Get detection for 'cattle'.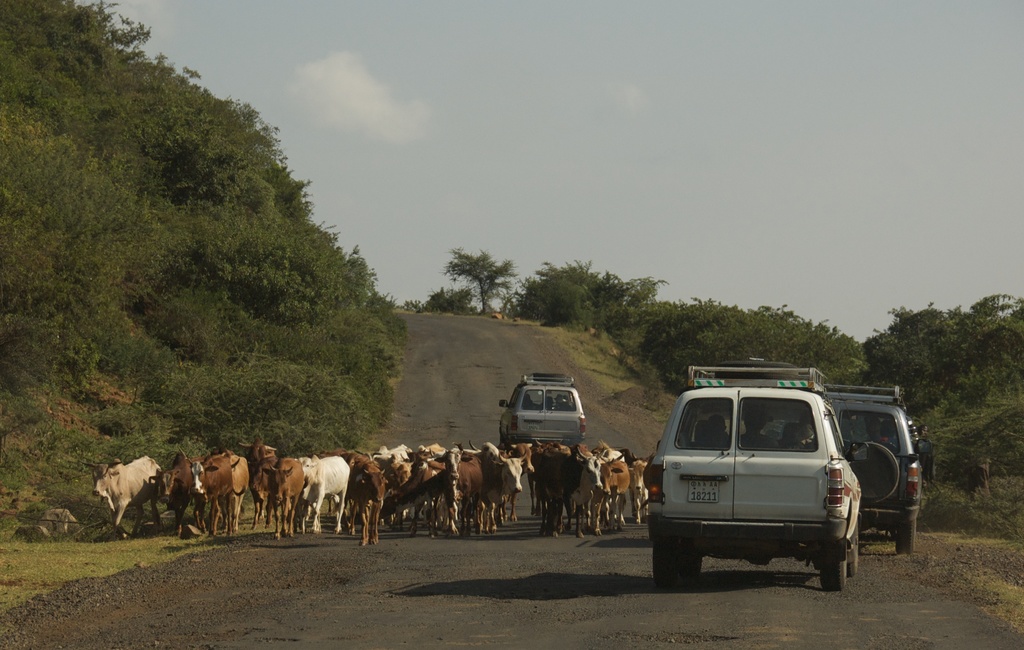
Detection: 83,444,158,537.
